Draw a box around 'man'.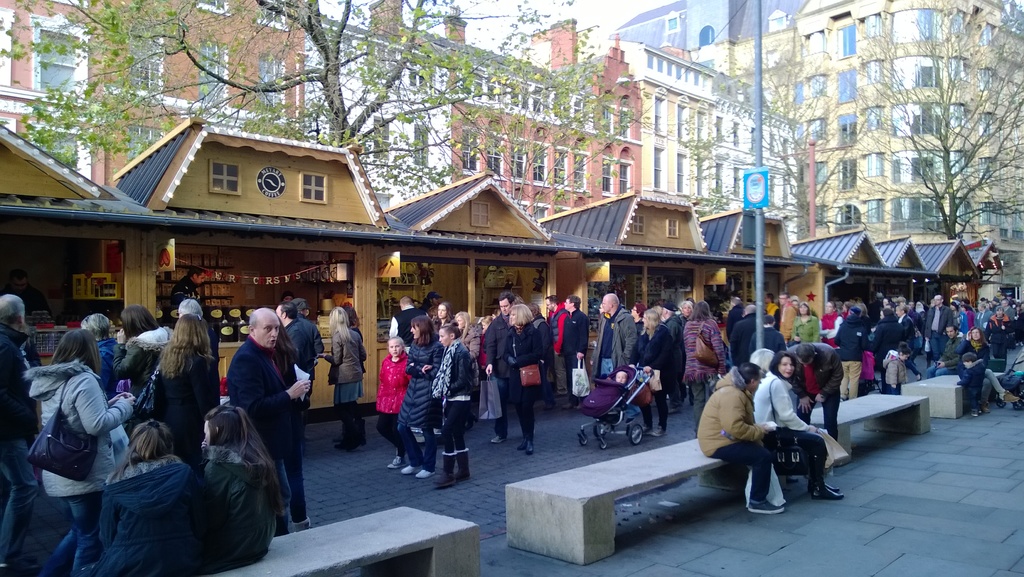
pyautogui.locateOnScreen(273, 301, 315, 451).
